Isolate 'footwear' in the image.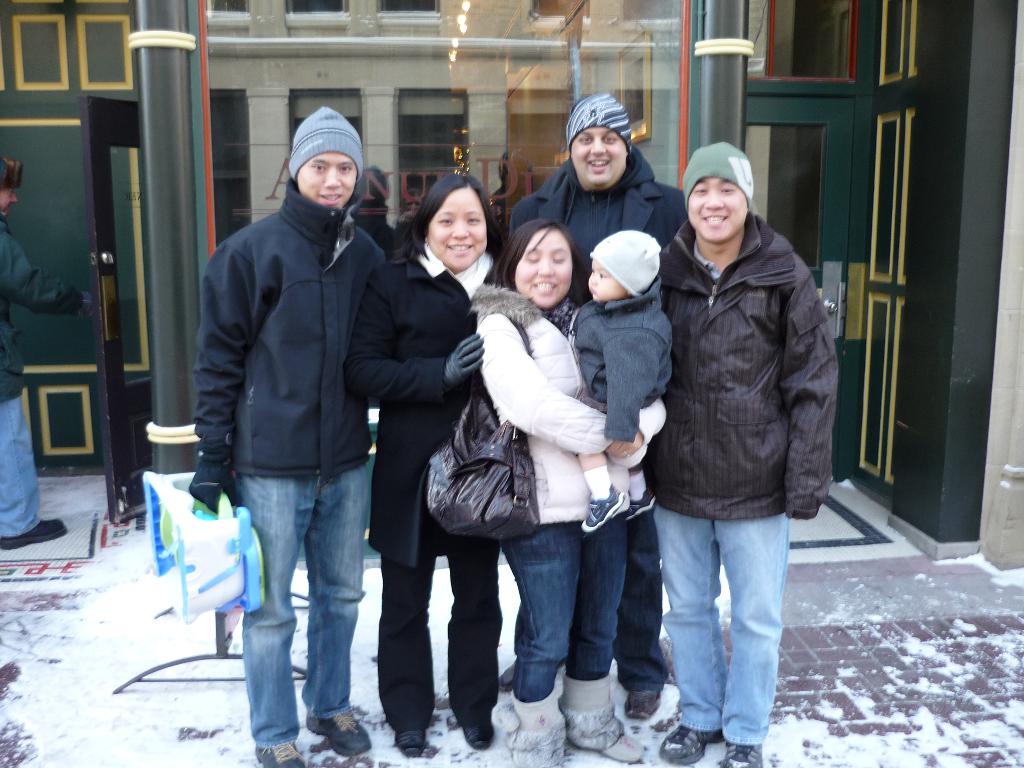
Isolated region: locate(498, 662, 518, 693).
